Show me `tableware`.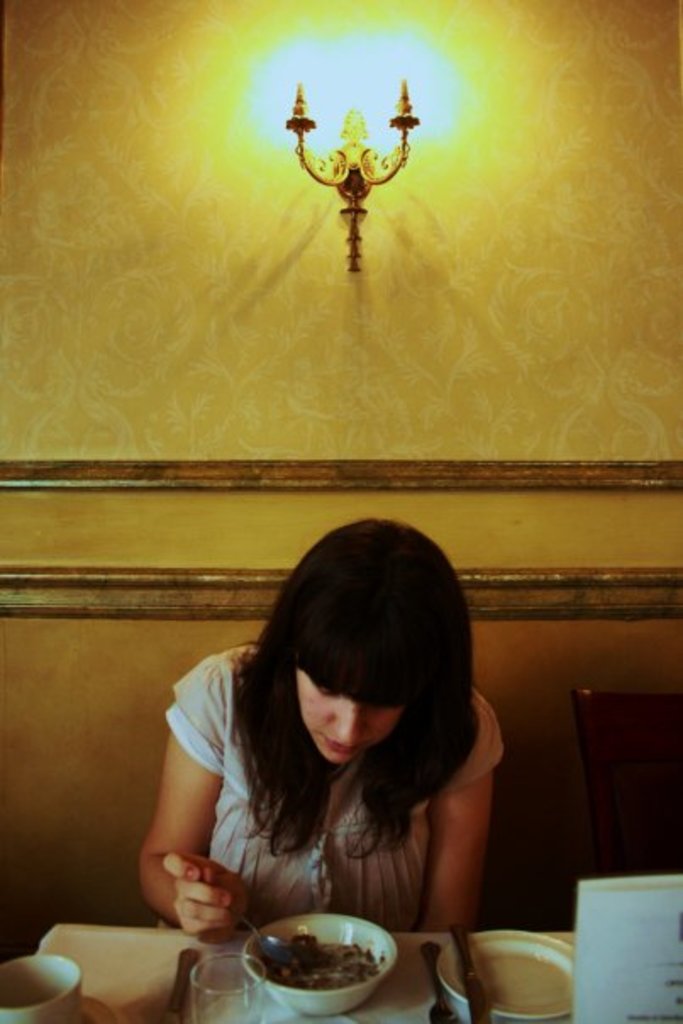
`tableware` is here: x1=434 y1=926 x2=578 y2=1022.
